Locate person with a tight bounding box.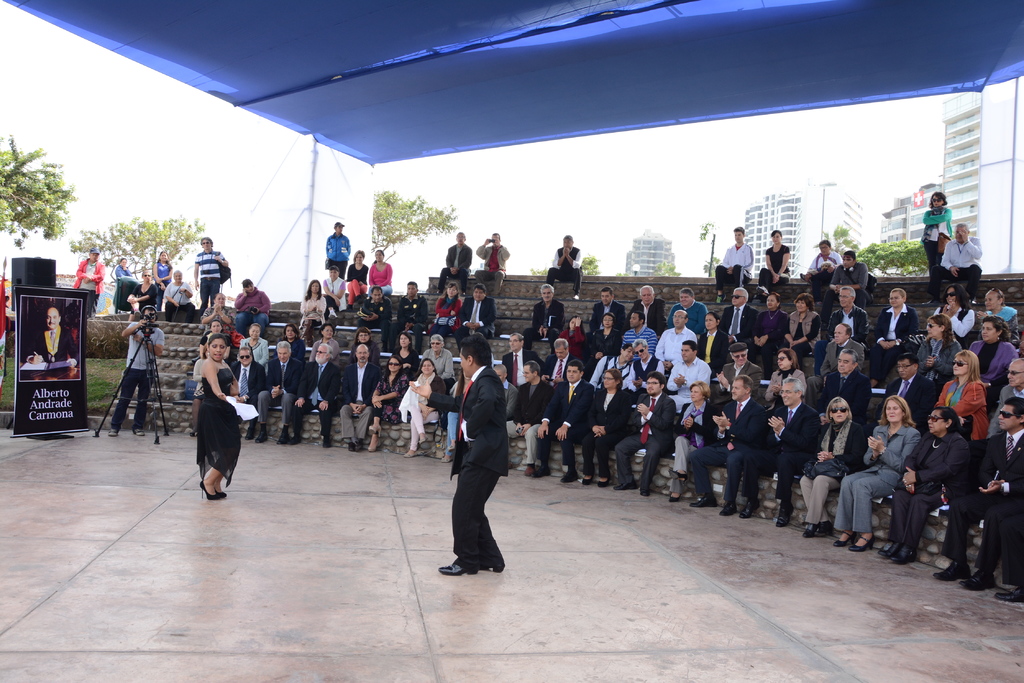
22,304,79,365.
